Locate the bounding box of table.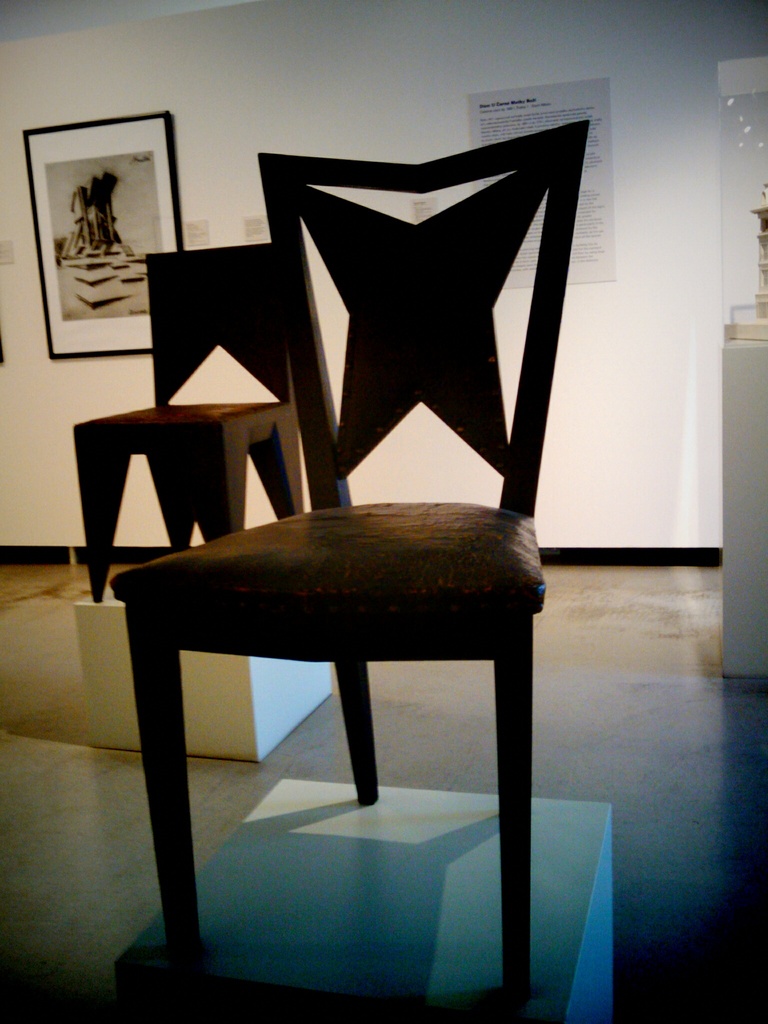
Bounding box: rect(716, 304, 767, 708).
